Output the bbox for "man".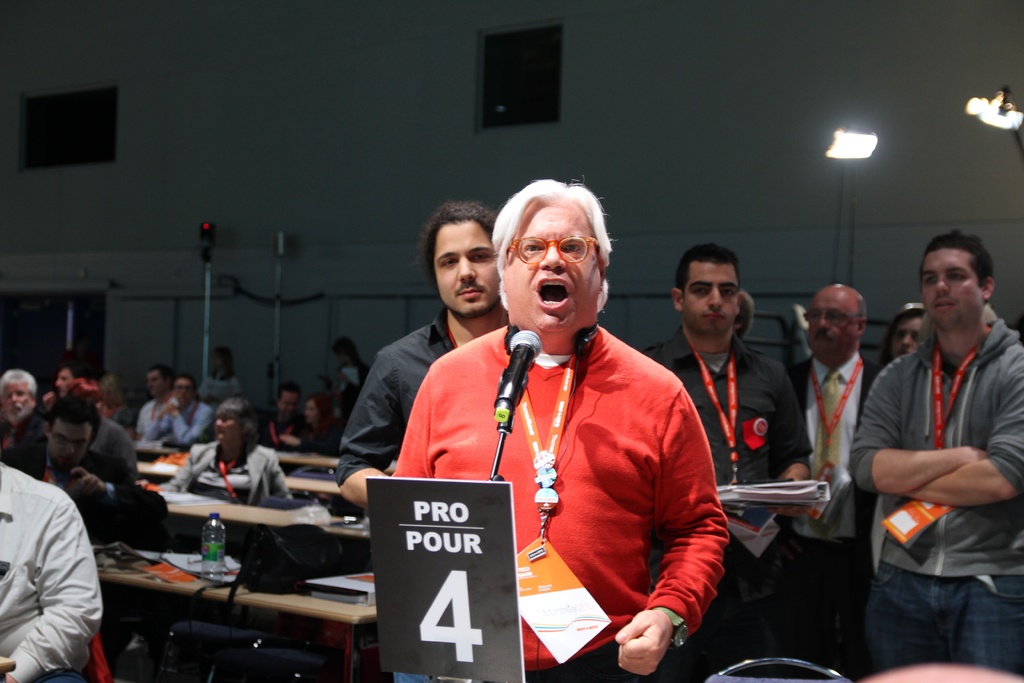
Rect(0, 461, 104, 682).
